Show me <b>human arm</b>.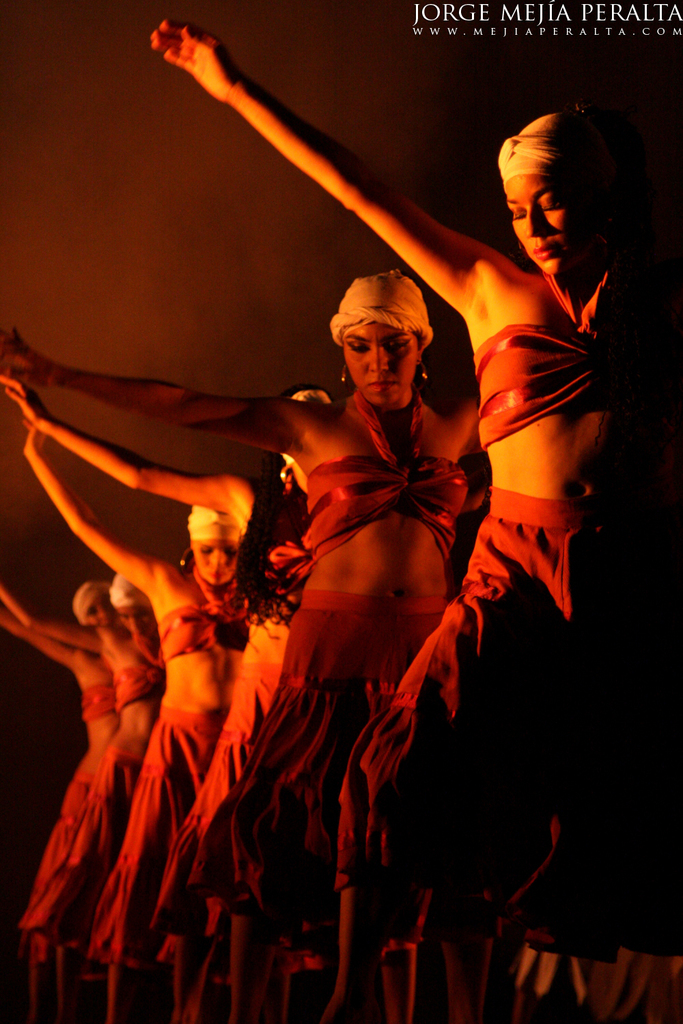
<b>human arm</b> is here: (x1=18, y1=412, x2=168, y2=595).
